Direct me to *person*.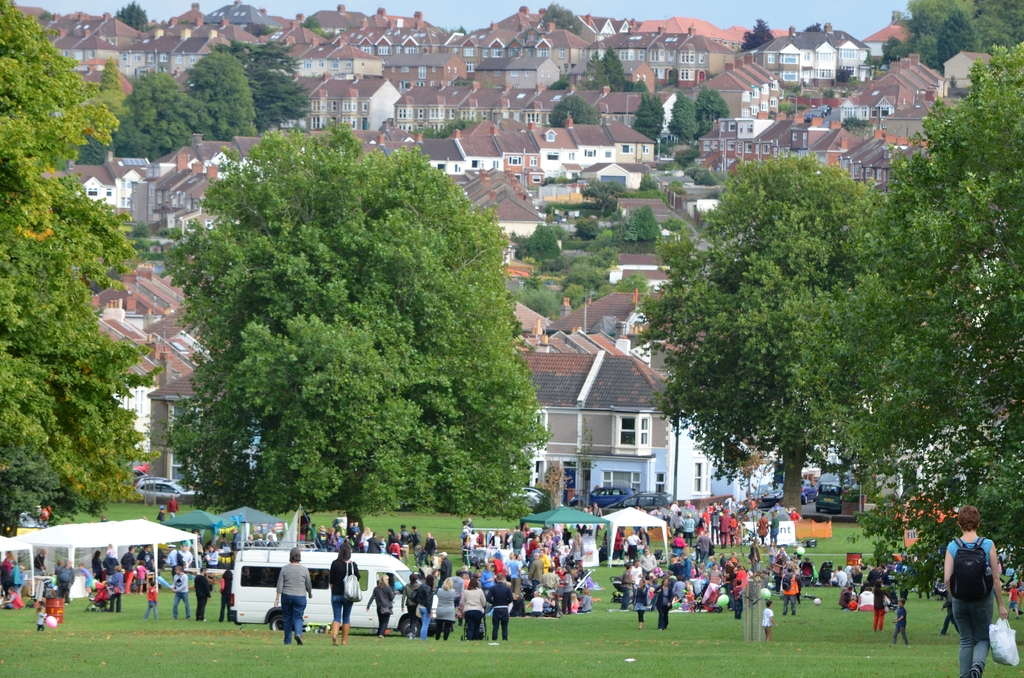
Direction: 300/510/312/535.
